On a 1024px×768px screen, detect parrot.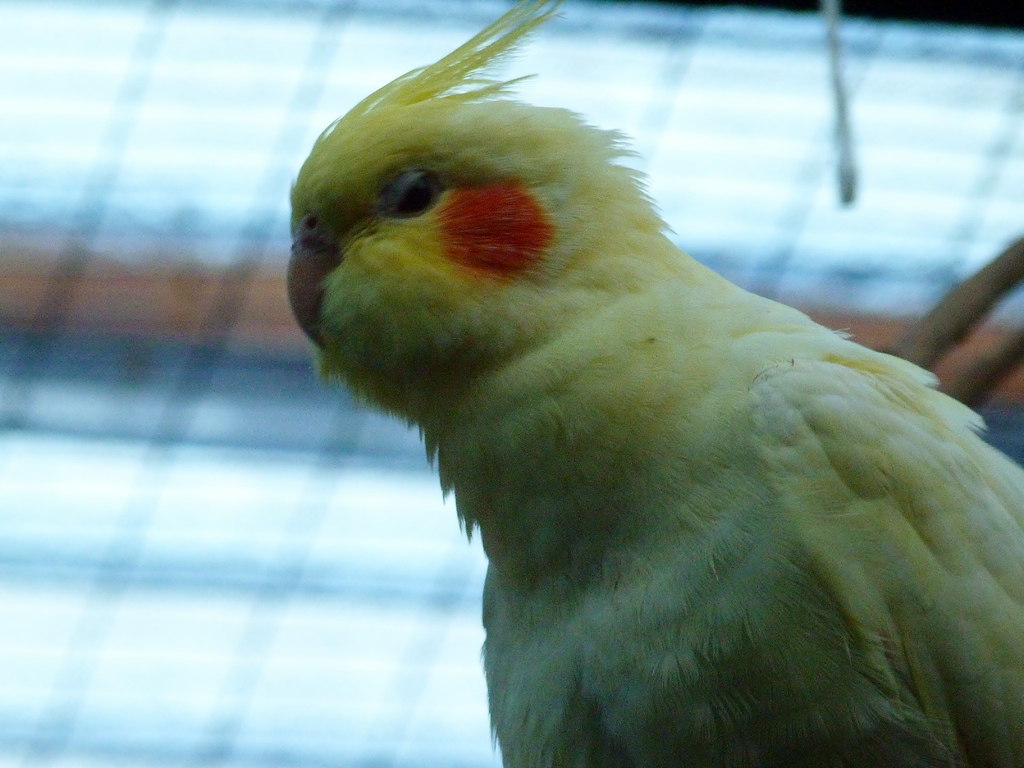
(284,0,1021,767).
